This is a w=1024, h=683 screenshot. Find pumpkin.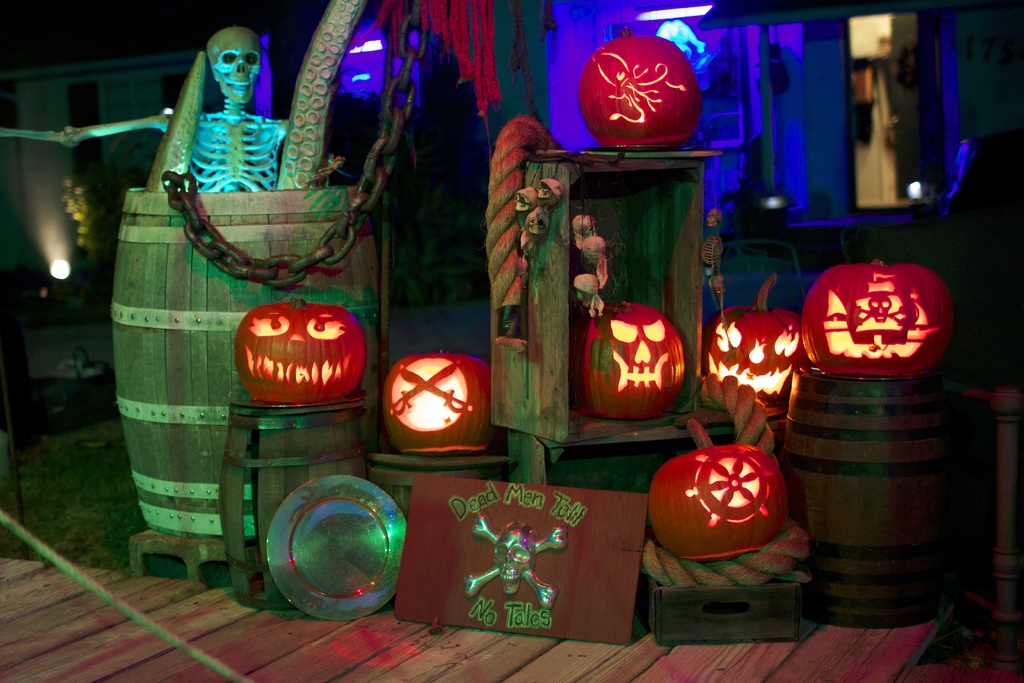
Bounding box: x1=236 y1=293 x2=362 y2=407.
